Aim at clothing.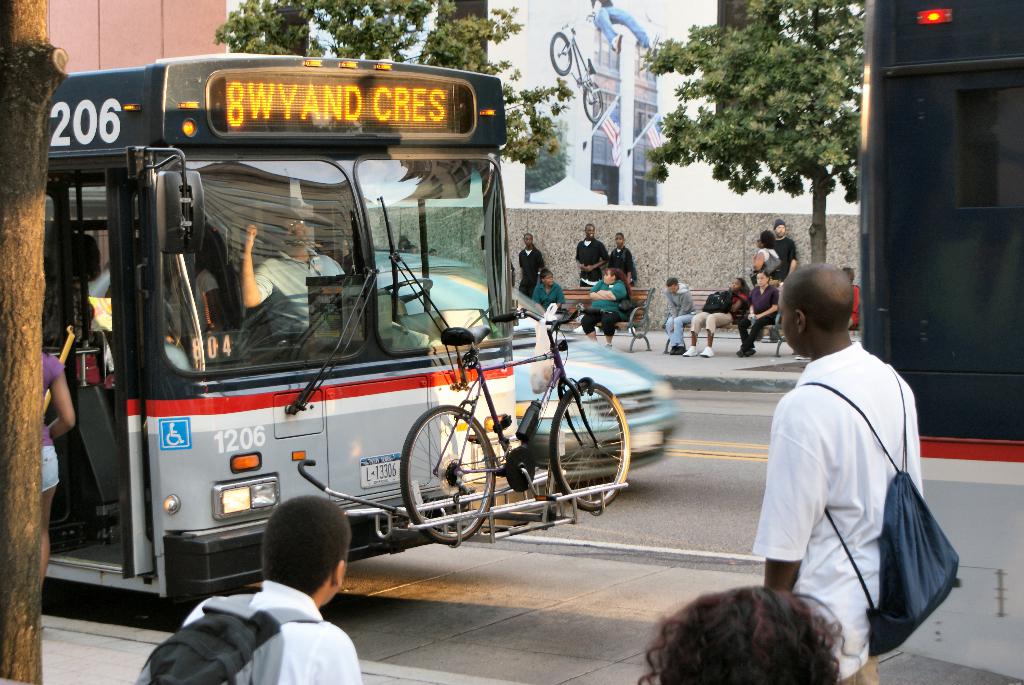
Aimed at [x1=764, y1=235, x2=804, y2=282].
